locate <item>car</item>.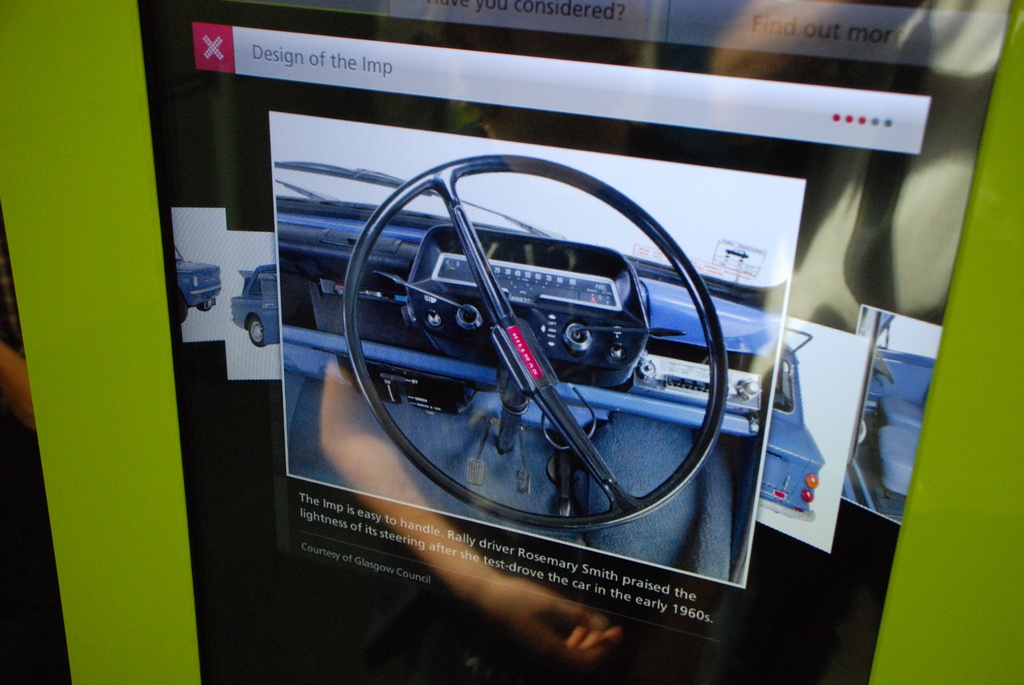
Bounding box: [271,111,804,587].
